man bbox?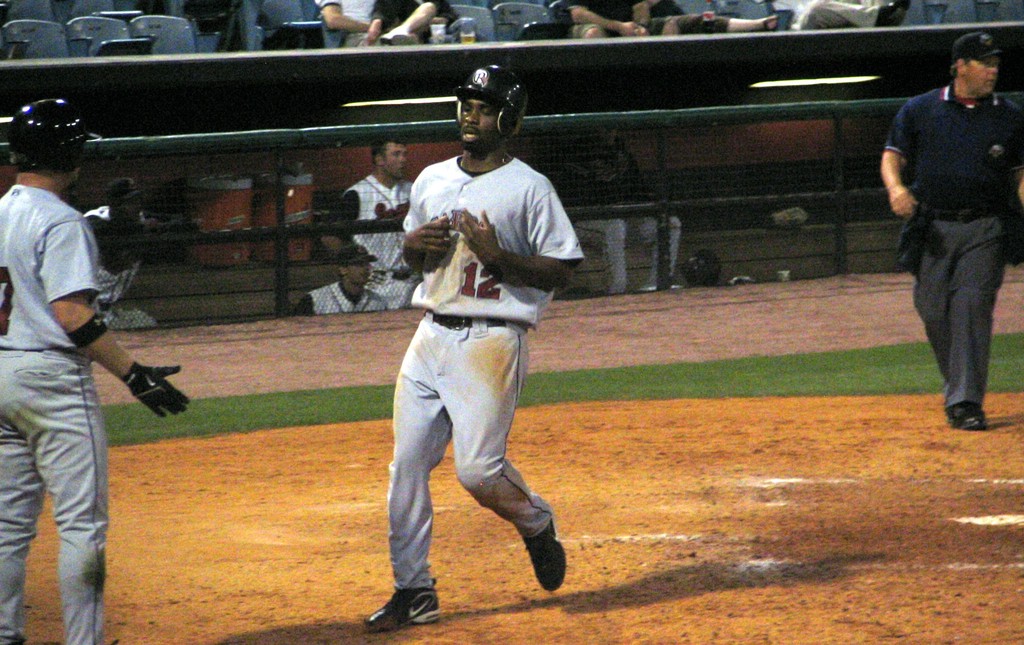
left=0, top=99, right=188, bottom=644
